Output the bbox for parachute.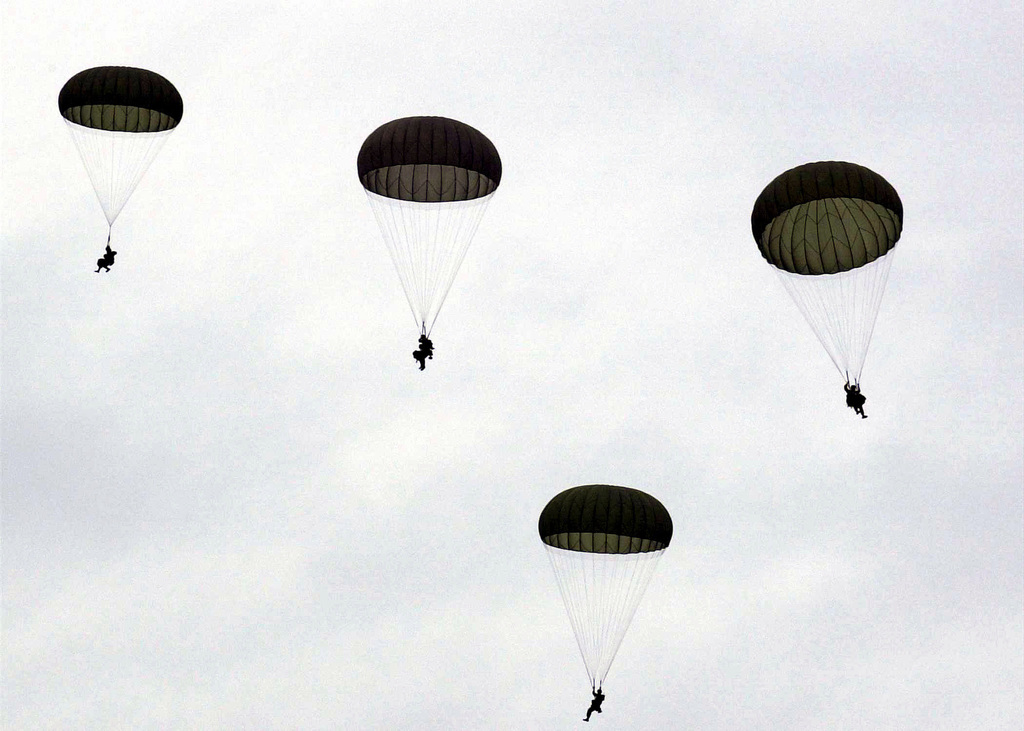
<bbox>537, 485, 669, 693</bbox>.
